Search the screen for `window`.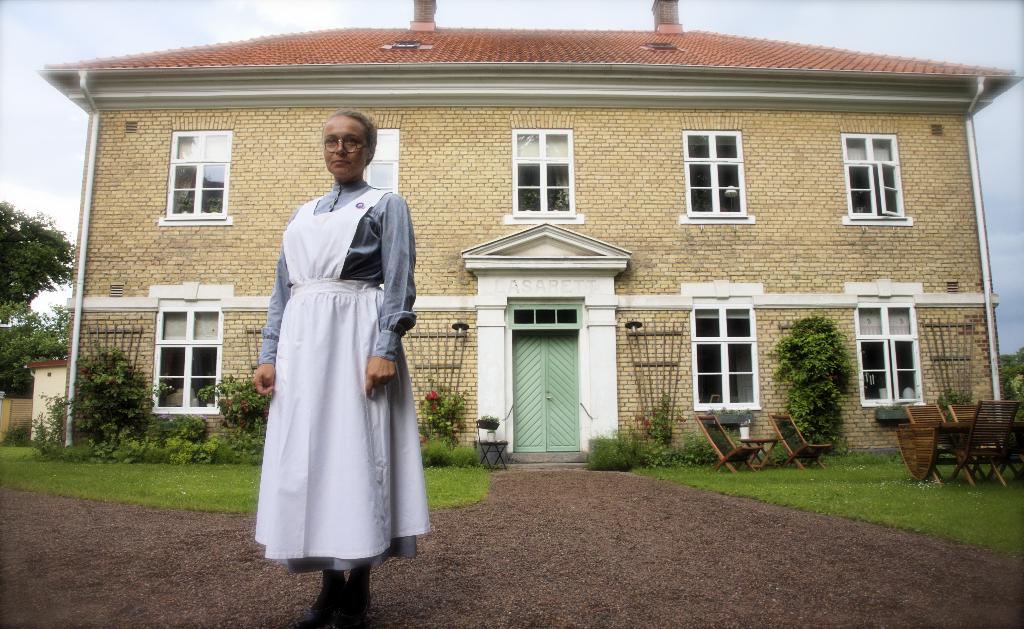
Found at 687/300/753/418.
